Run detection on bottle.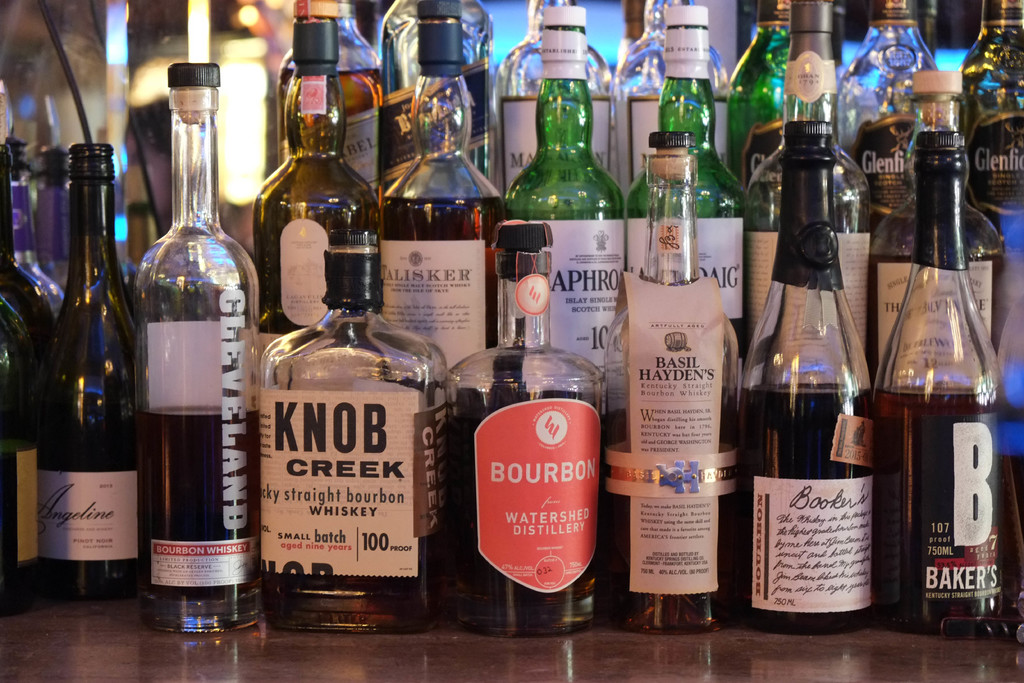
Result: select_region(250, 17, 378, 357).
